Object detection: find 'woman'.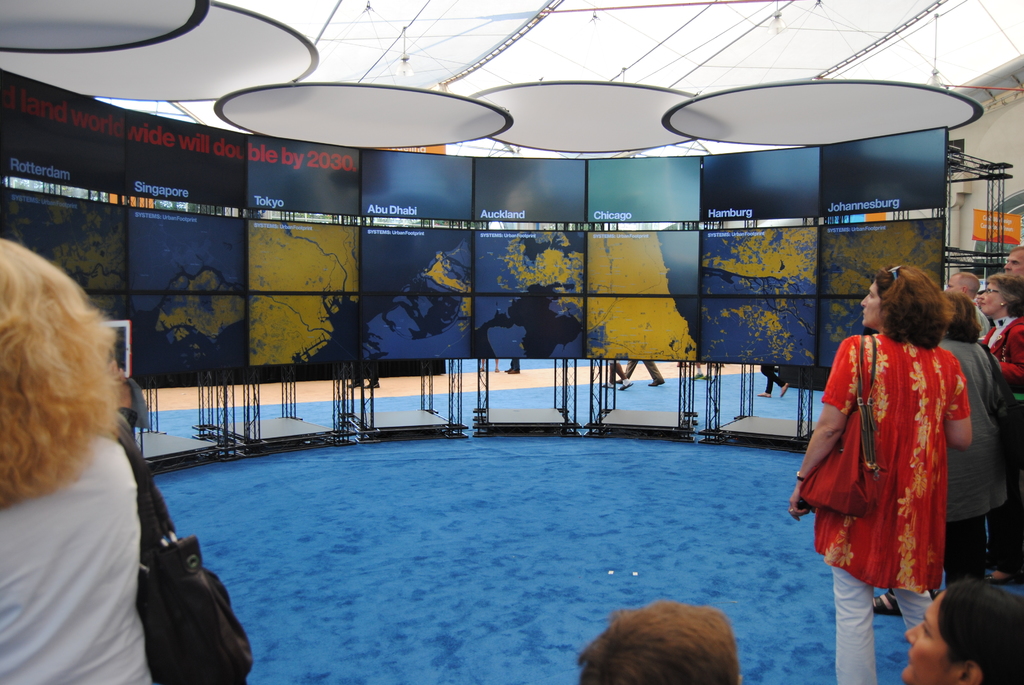
(left=900, top=576, right=1023, bottom=684).
